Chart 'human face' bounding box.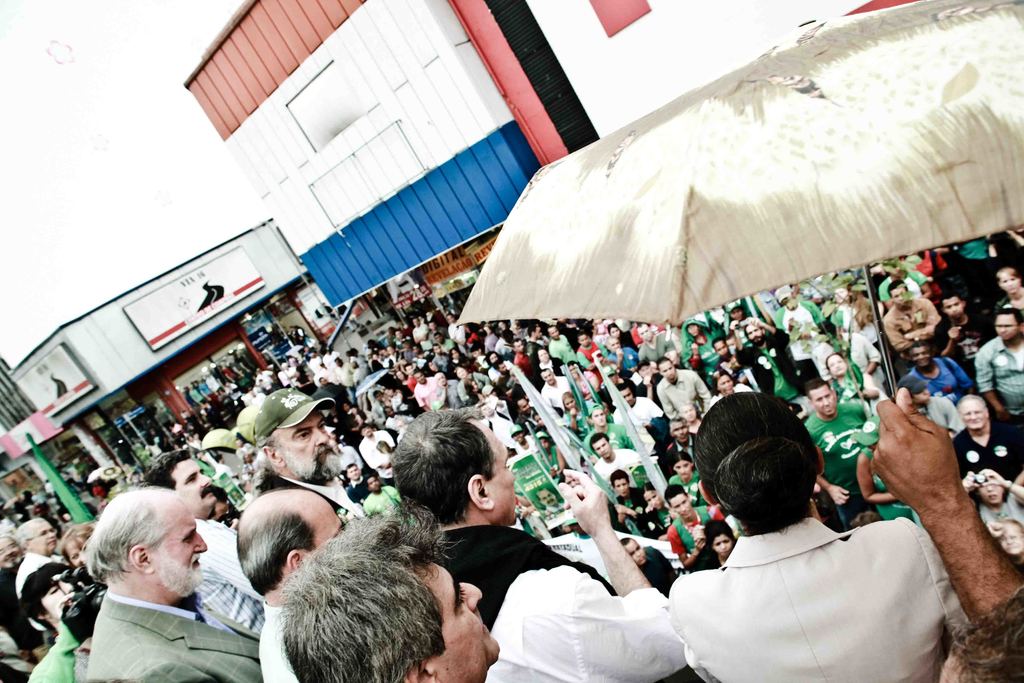
Charted: [x1=1000, y1=267, x2=1021, y2=291].
